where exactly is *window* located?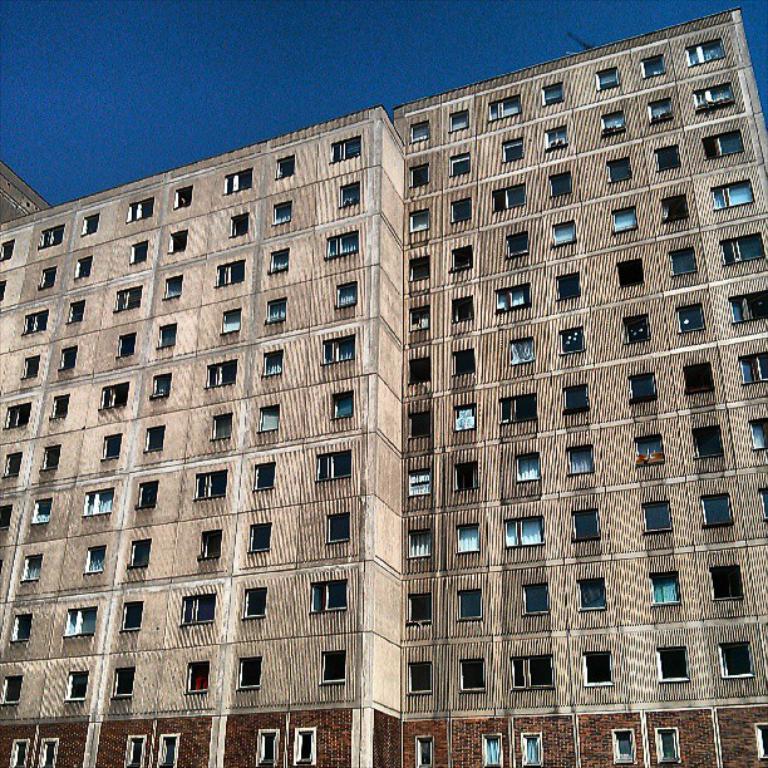
Its bounding box is l=271, t=201, r=295, b=228.
